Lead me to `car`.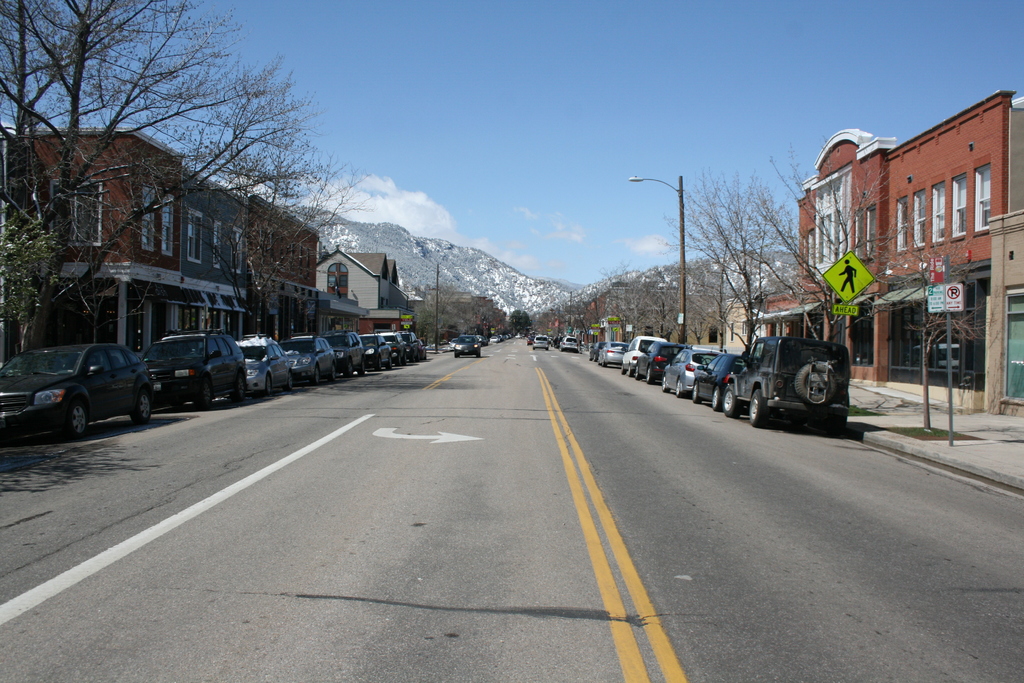
Lead to <region>385, 331, 406, 363</region>.
